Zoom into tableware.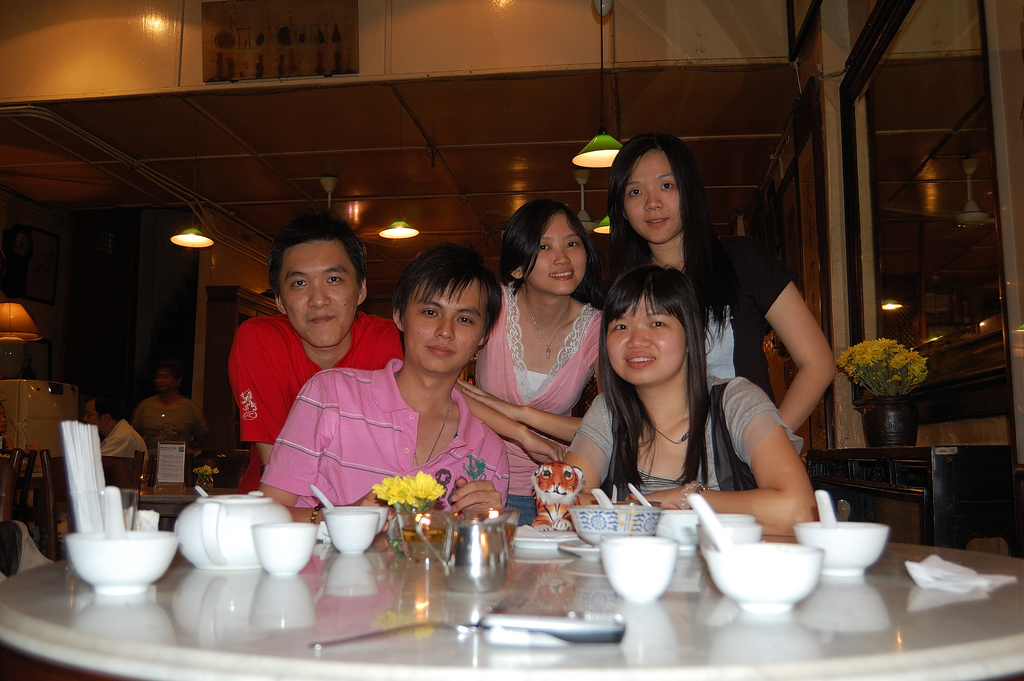
Zoom target: crop(515, 529, 579, 550).
